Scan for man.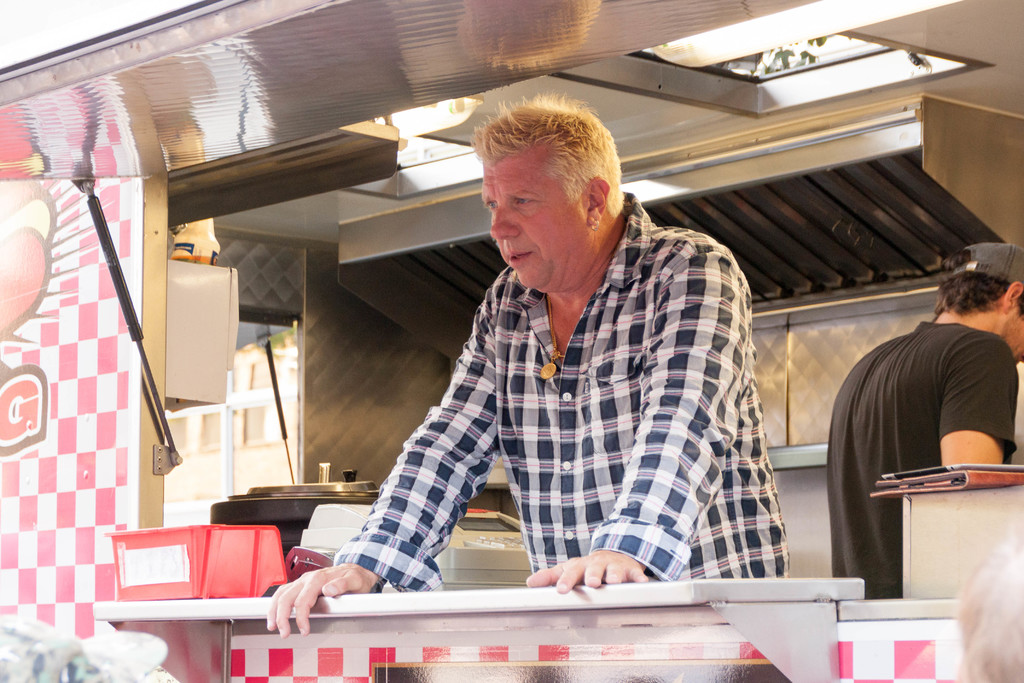
Scan result: [830, 240, 1023, 595].
